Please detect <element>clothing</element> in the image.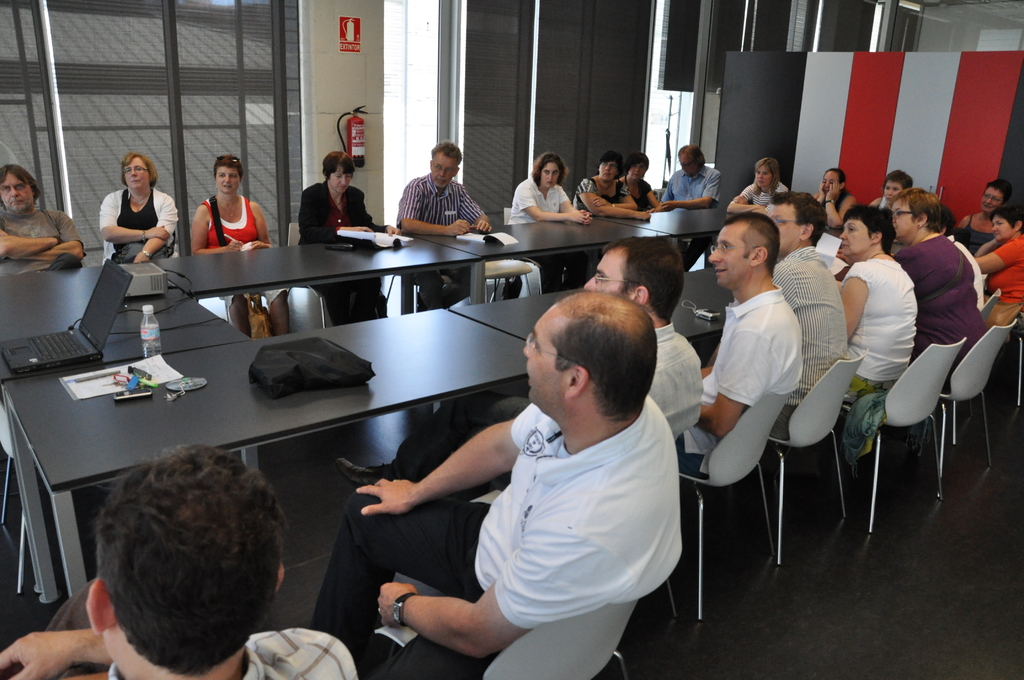
crop(768, 239, 851, 416).
